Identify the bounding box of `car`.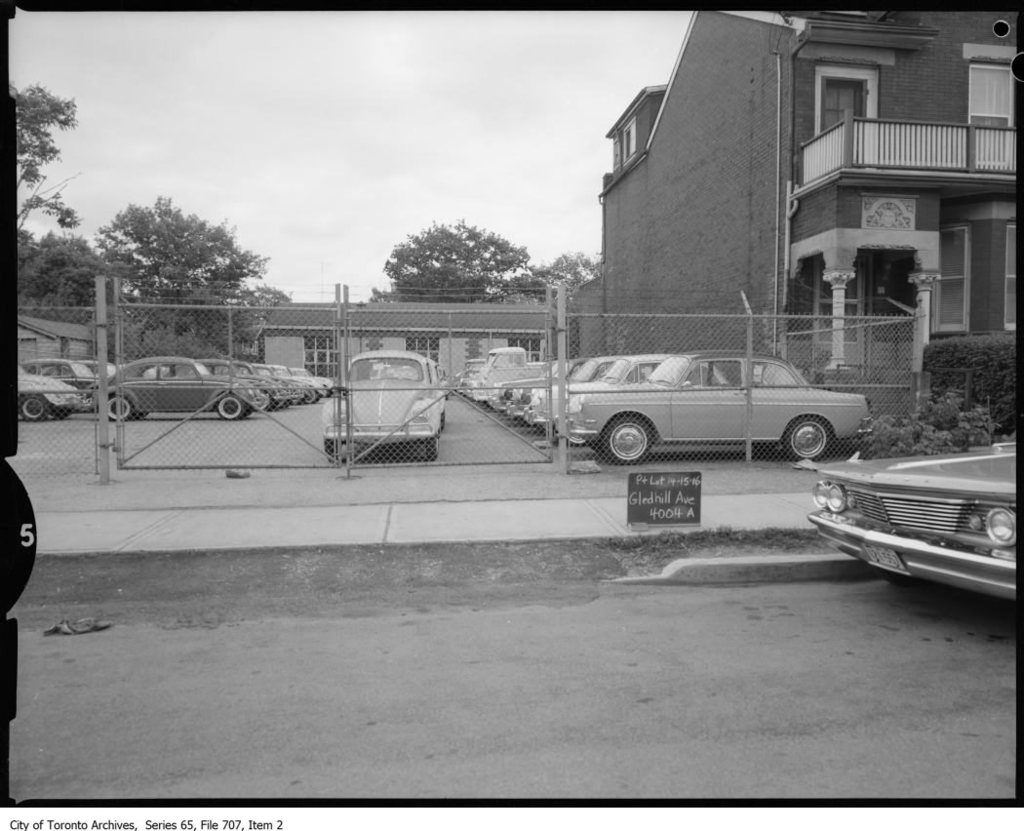
{"left": 796, "top": 437, "right": 1016, "bottom": 623}.
